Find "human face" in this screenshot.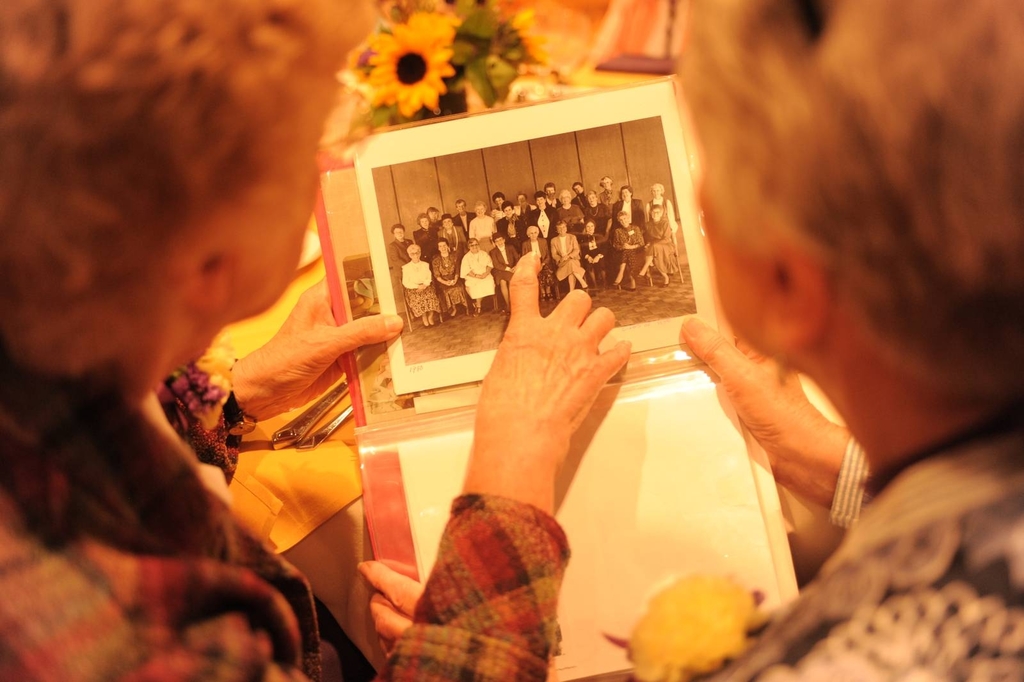
The bounding box for "human face" is [620, 214, 628, 226].
